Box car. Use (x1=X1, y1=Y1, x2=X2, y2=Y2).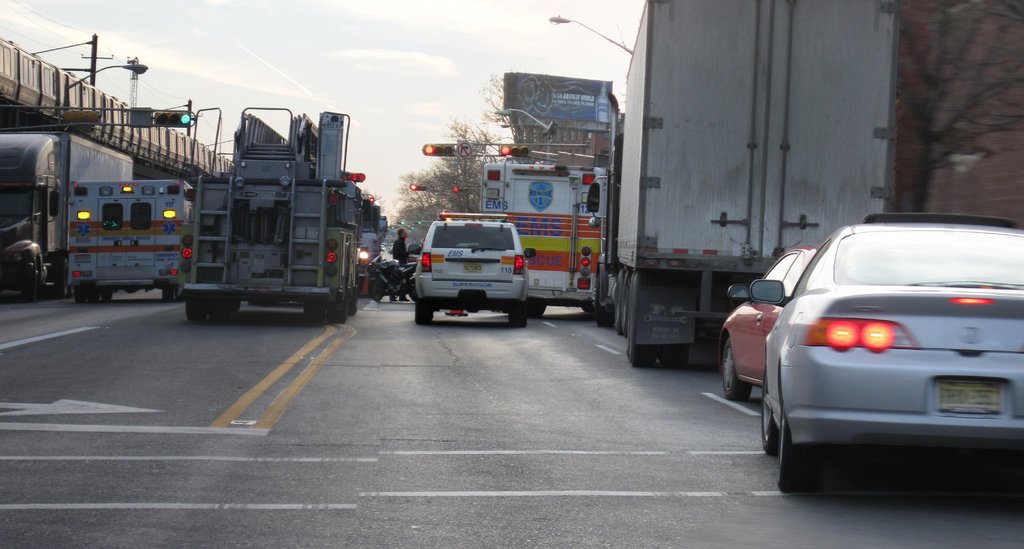
(x1=388, y1=243, x2=395, y2=253).
